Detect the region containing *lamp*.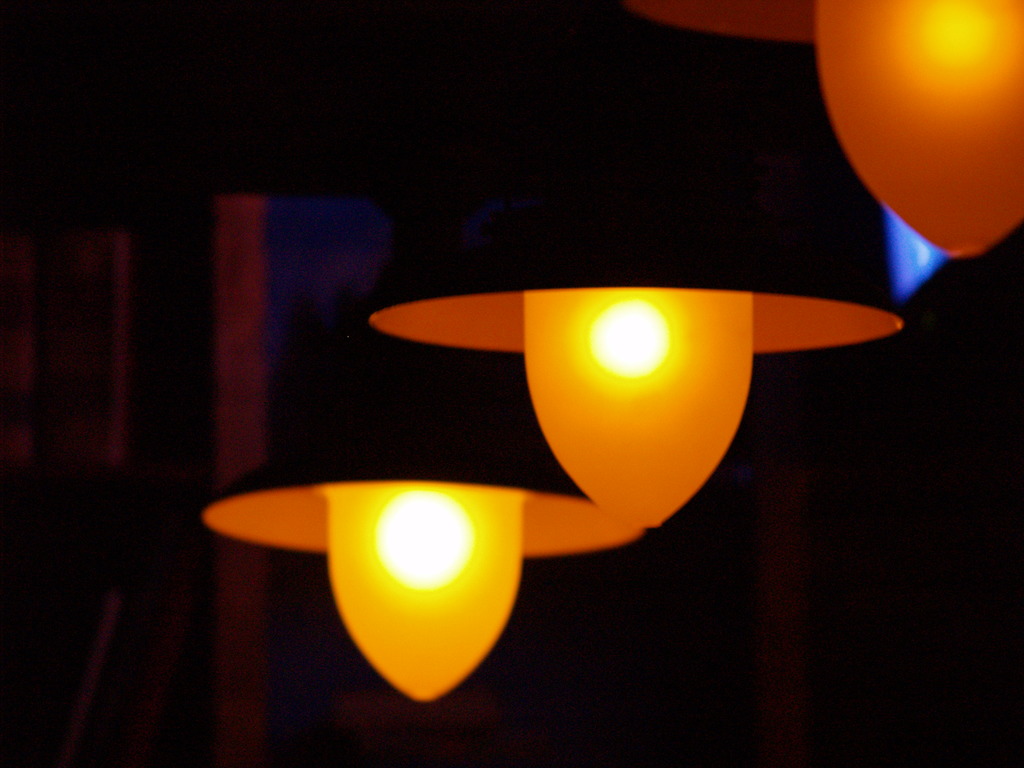
left=620, top=0, right=1023, bottom=262.
